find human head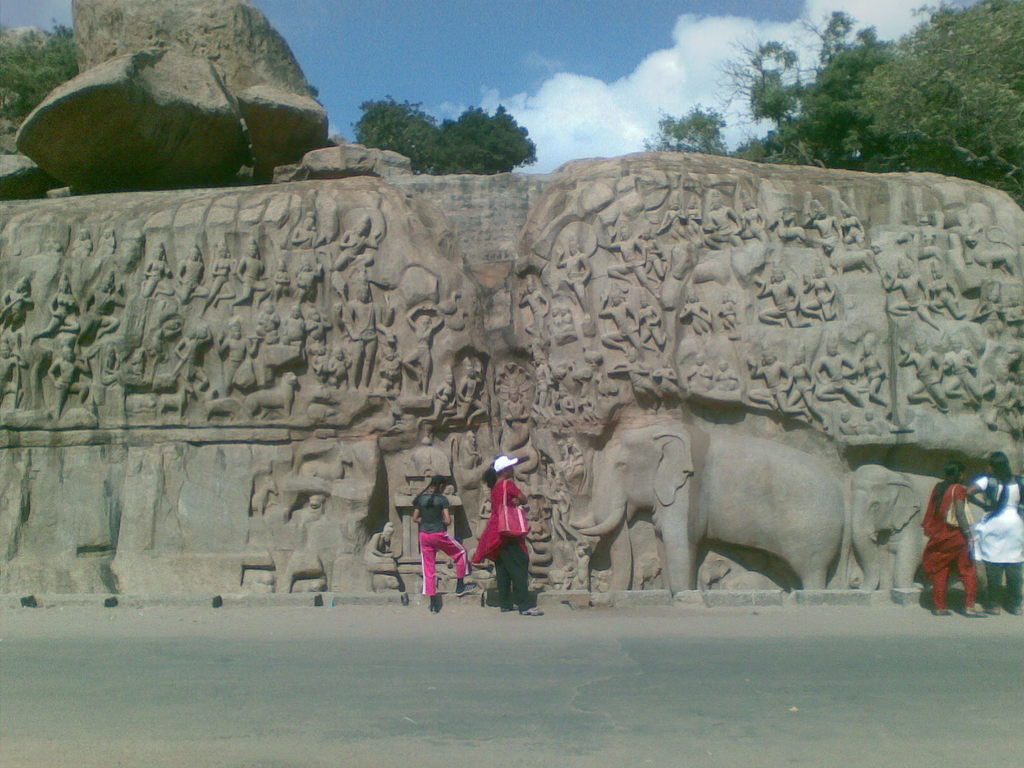
BBox(899, 264, 913, 280)
